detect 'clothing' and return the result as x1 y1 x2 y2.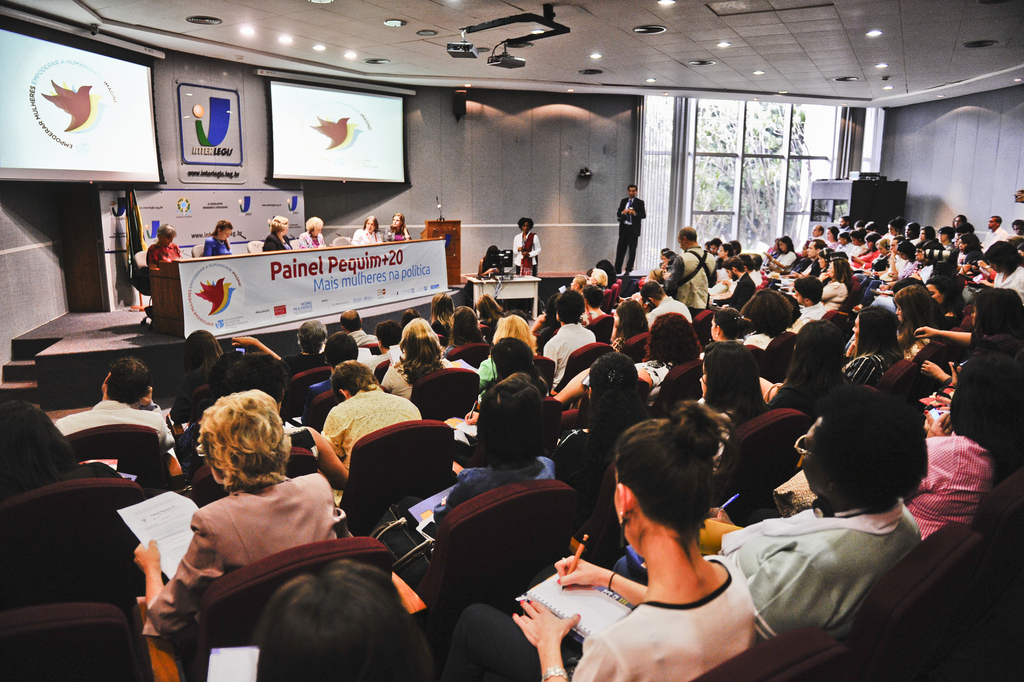
482 258 505 273.
